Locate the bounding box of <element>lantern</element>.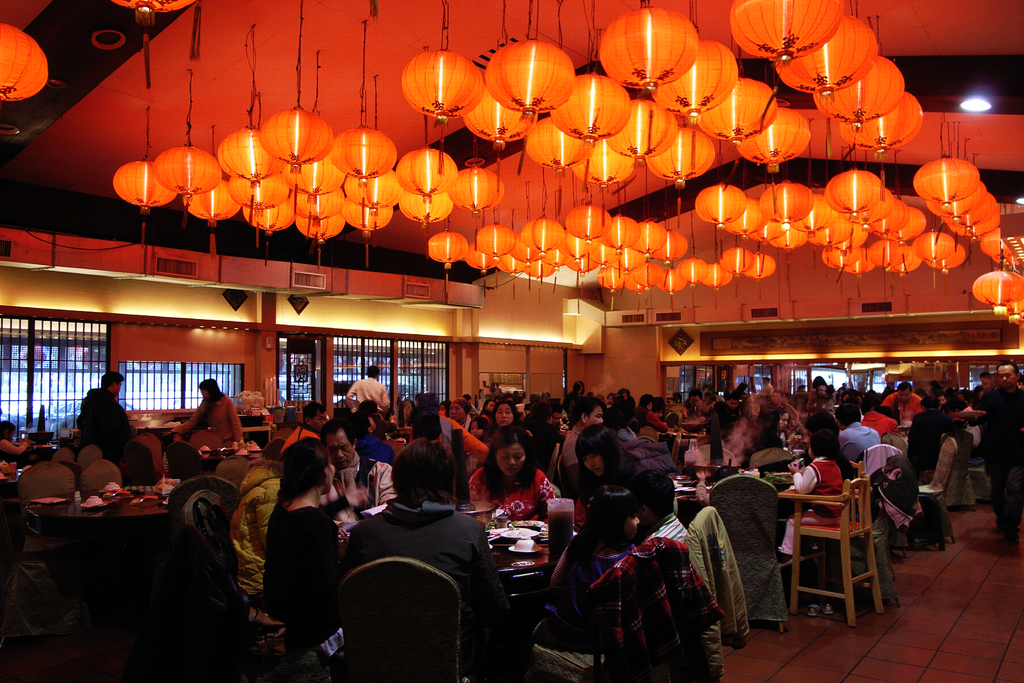
Bounding box: rect(730, 0, 842, 64).
